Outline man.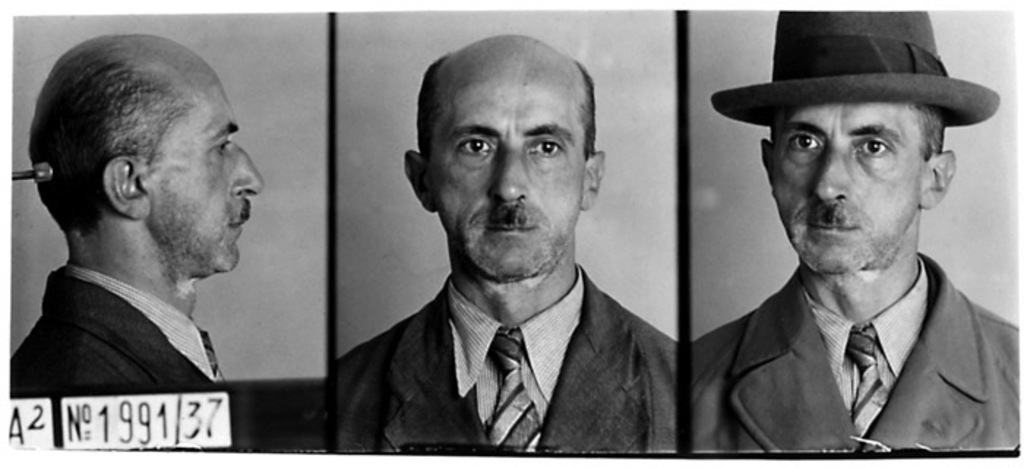
Outline: region(673, 16, 1023, 467).
